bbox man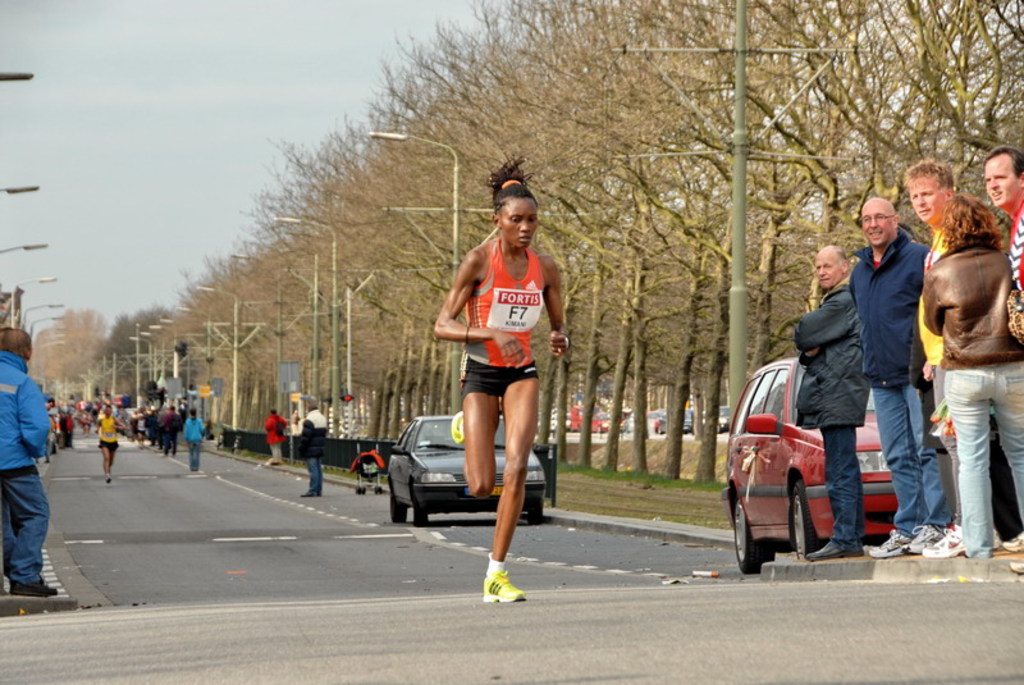
{"left": 982, "top": 143, "right": 1023, "bottom": 581}
